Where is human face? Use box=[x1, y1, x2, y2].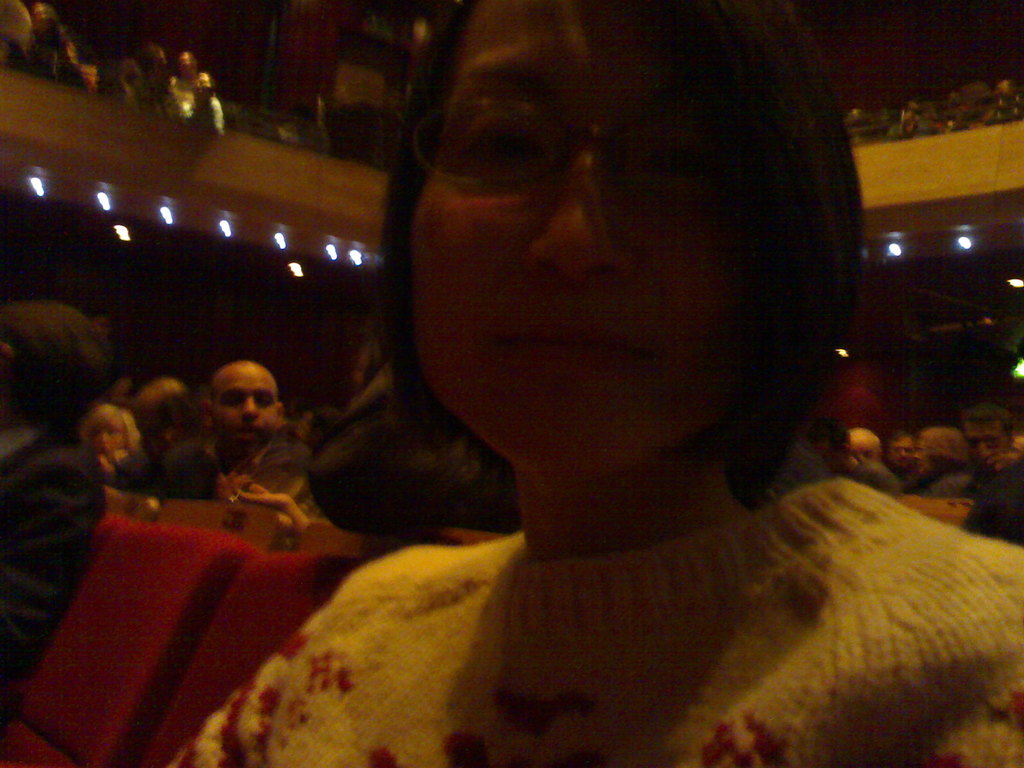
box=[214, 373, 278, 454].
